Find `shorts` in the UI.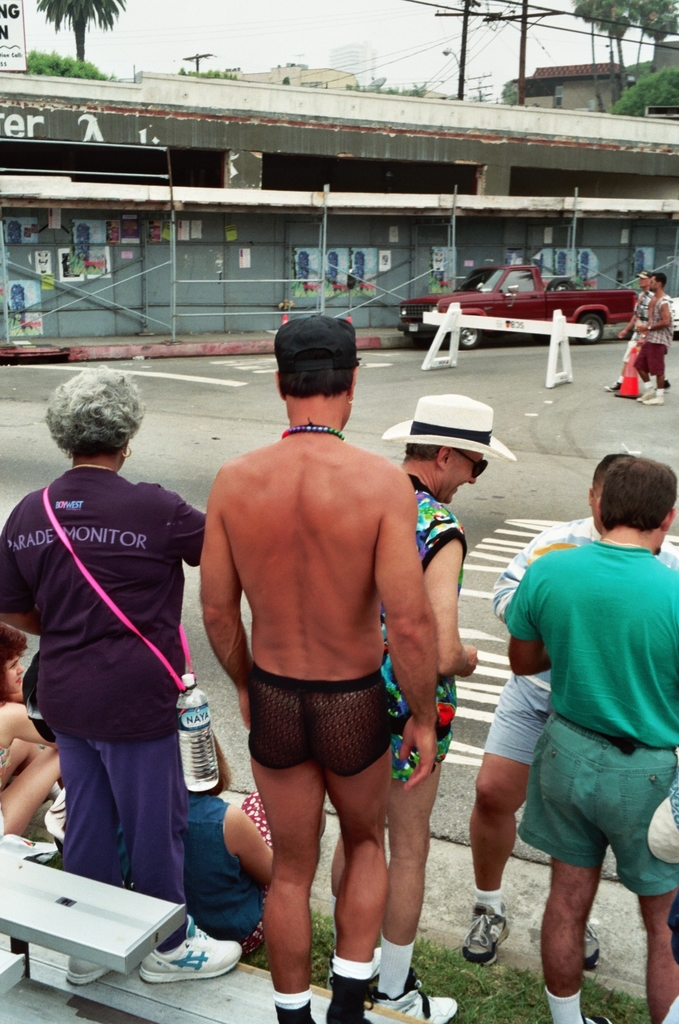
UI element at select_region(382, 658, 456, 785).
